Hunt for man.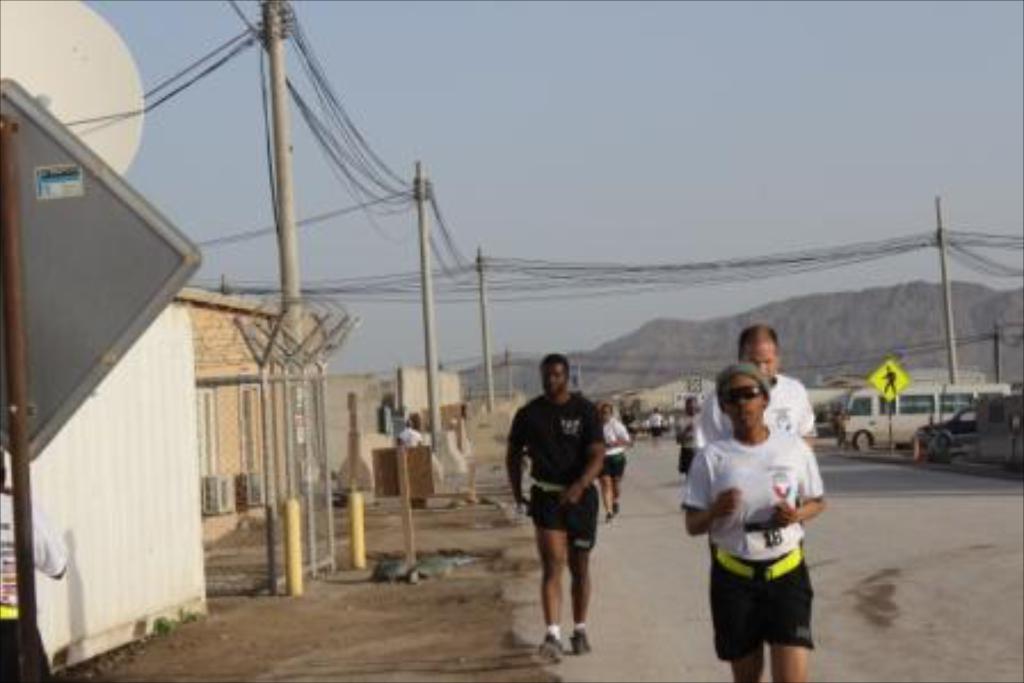
Hunted down at [x1=512, y1=370, x2=599, y2=649].
